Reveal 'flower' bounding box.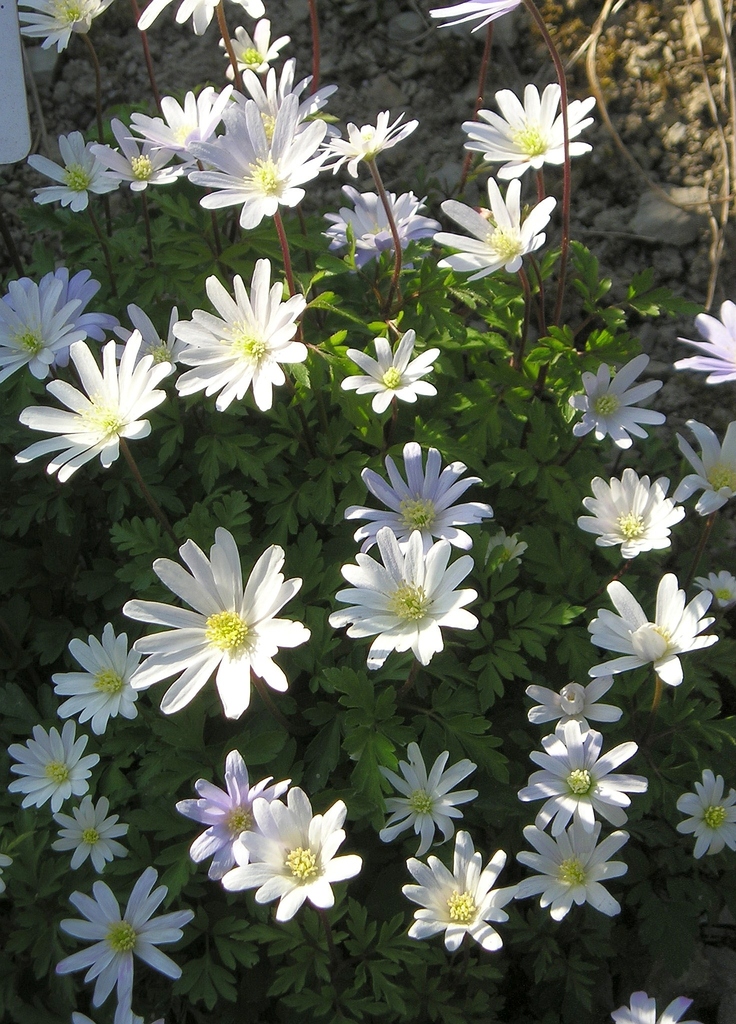
Revealed: crop(49, 620, 150, 728).
